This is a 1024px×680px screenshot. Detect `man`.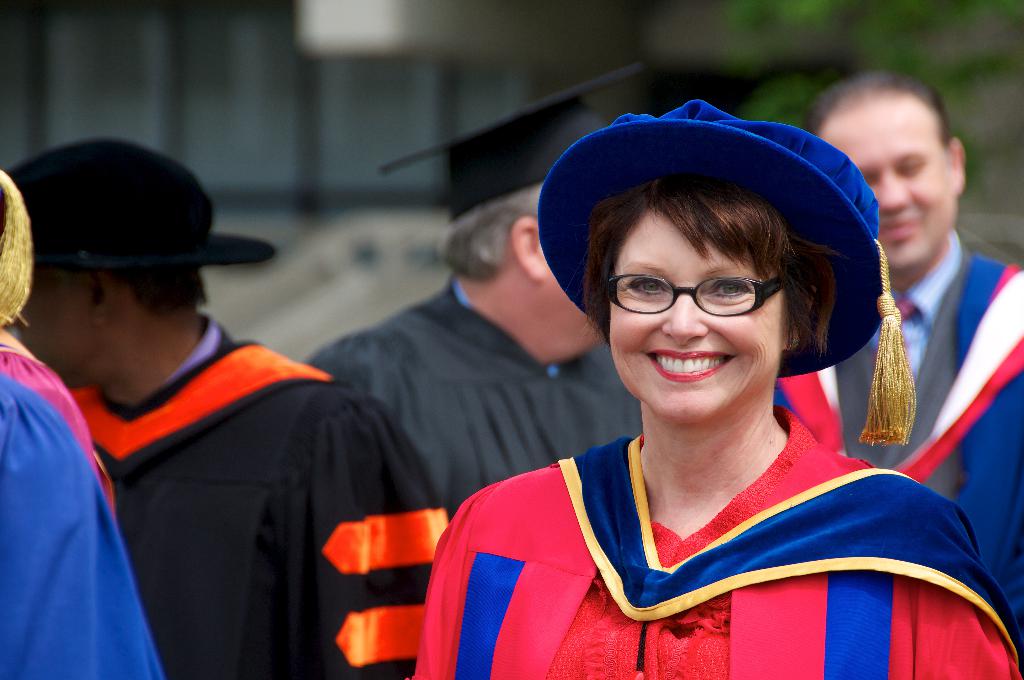
box(303, 63, 650, 513).
